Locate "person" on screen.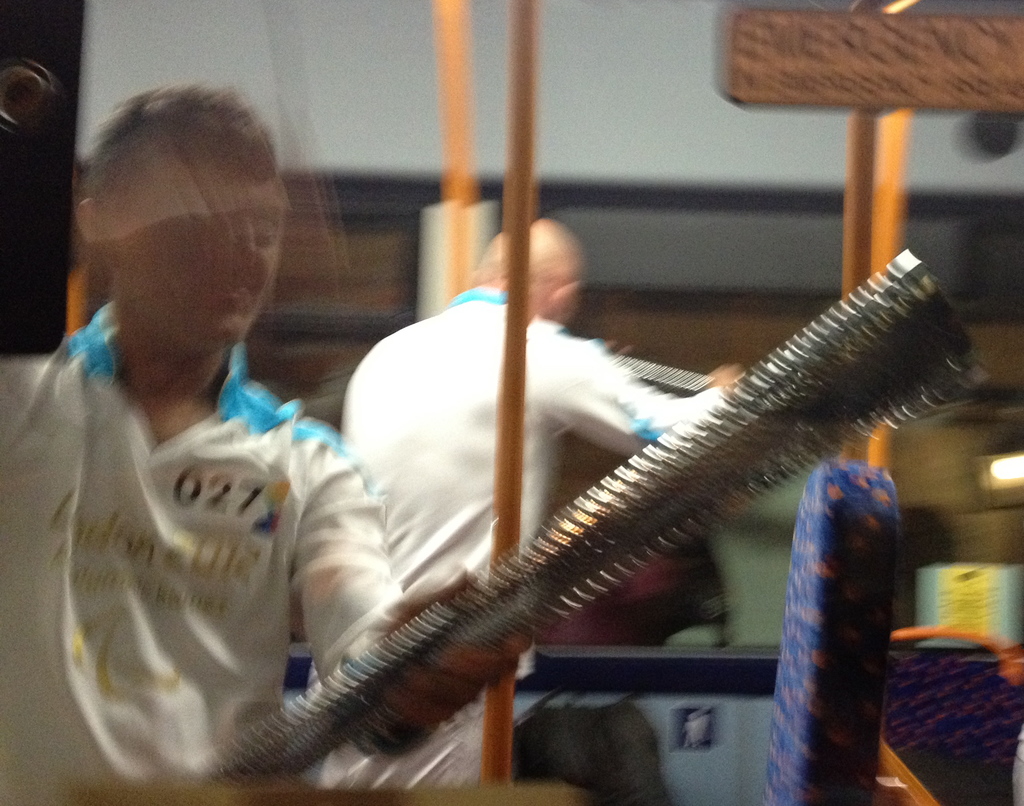
On screen at (left=313, top=213, right=755, bottom=789).
